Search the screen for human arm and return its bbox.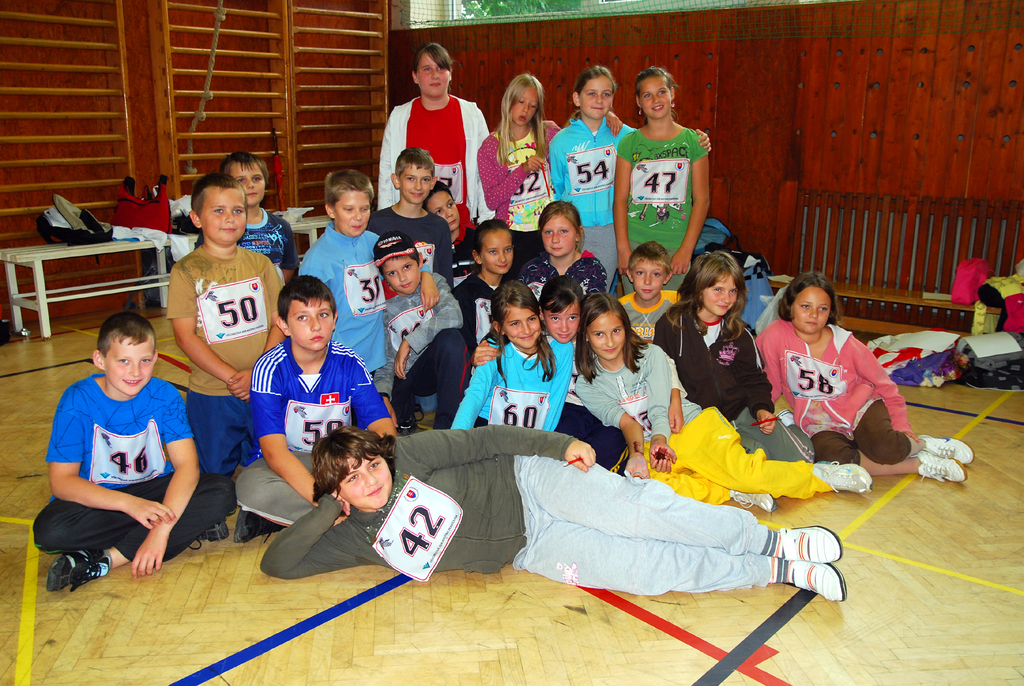
Found: 468, 339, 500, 365.
